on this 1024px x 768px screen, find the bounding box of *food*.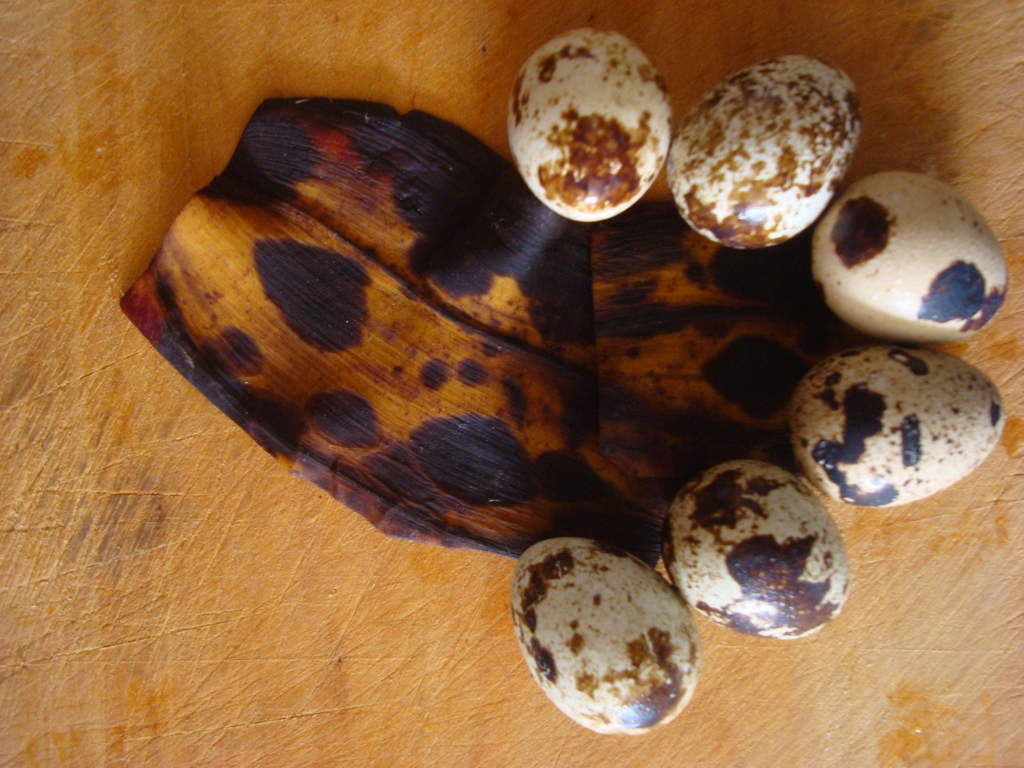
Bounding box: (x1=662, y1=452, x2=857, y2=639).
